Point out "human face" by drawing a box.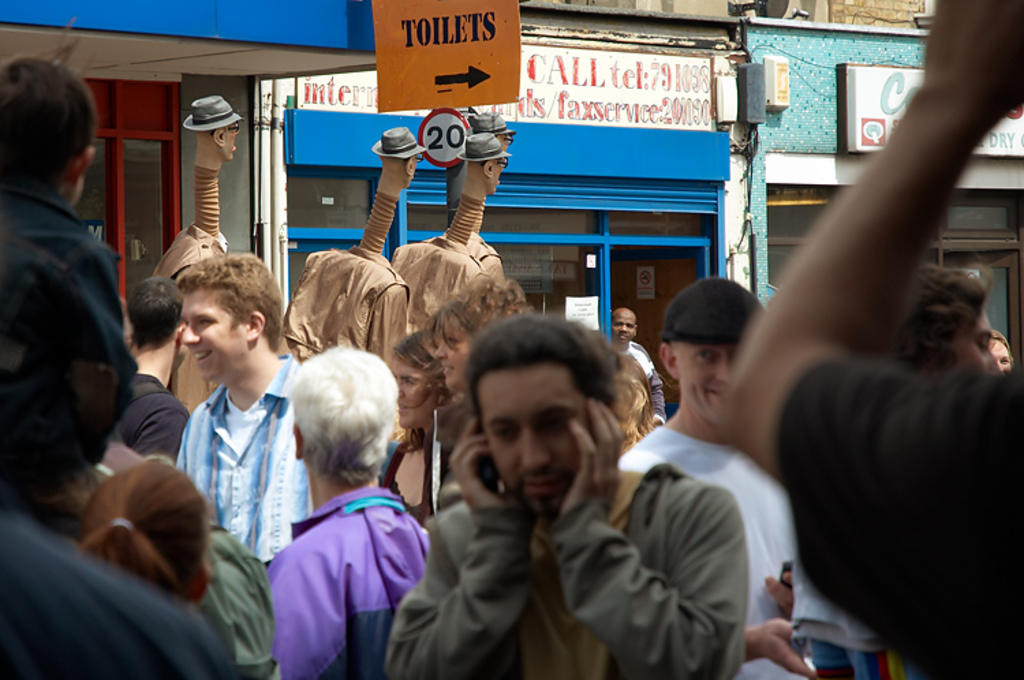
bbox=[385, 354, 442, 429].
